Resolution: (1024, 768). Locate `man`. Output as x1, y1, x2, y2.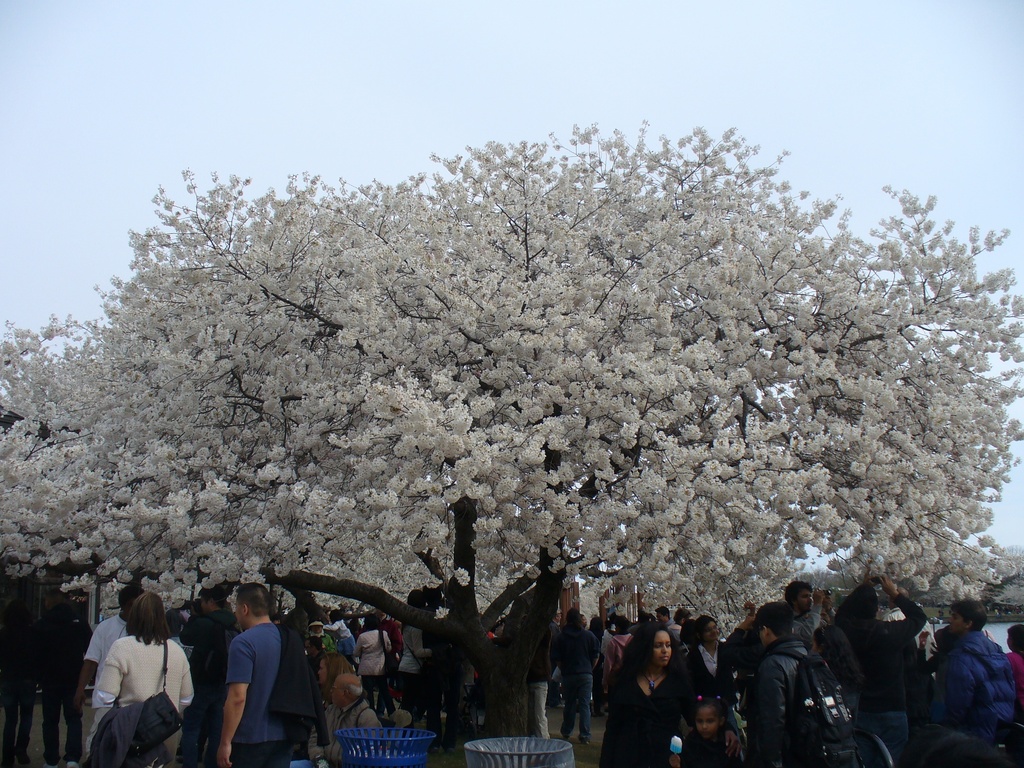
181, 584, 243, 767.
